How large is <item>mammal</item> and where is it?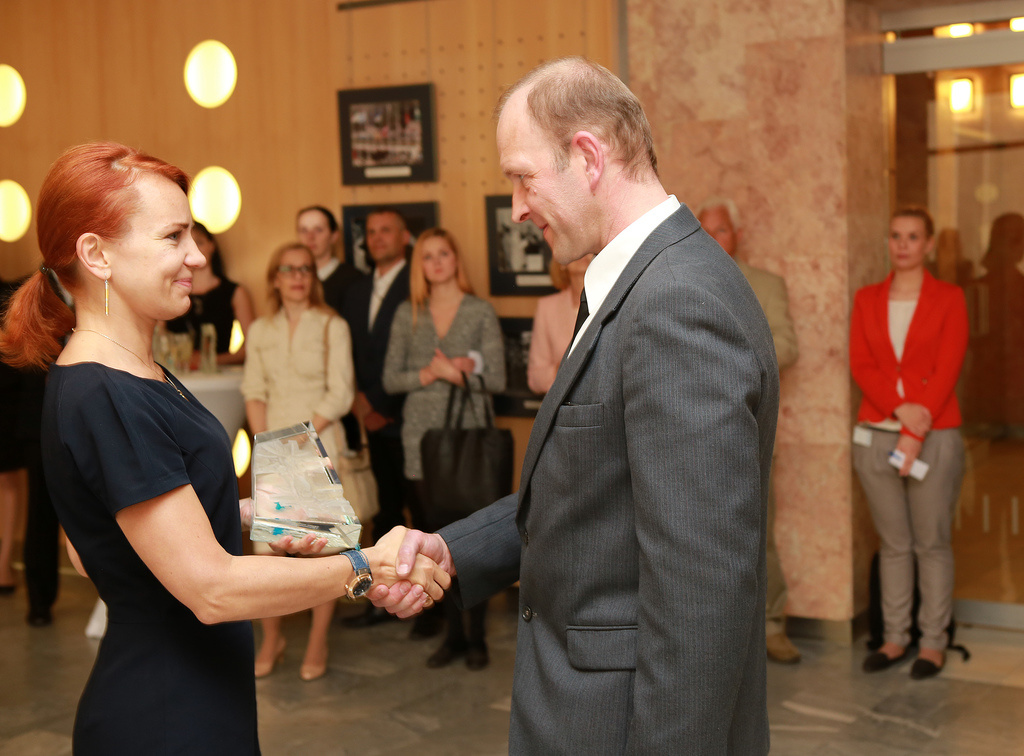
Bounding box: pyautogui.locateOnScreen(387, 231, 507, 672).
